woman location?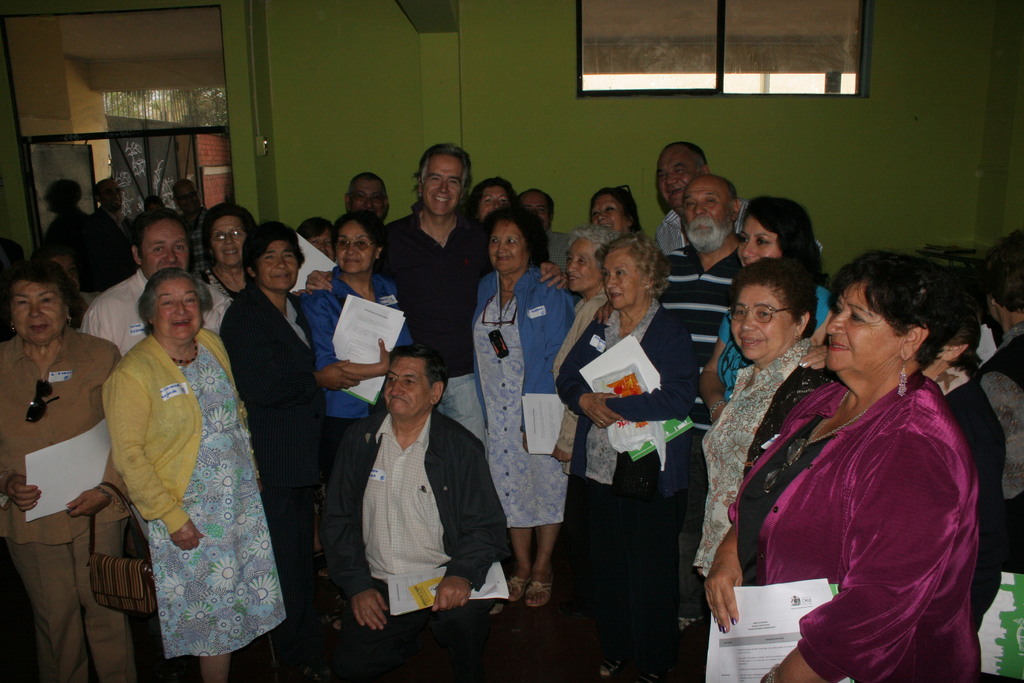
box(0, 252, 145, 682)
